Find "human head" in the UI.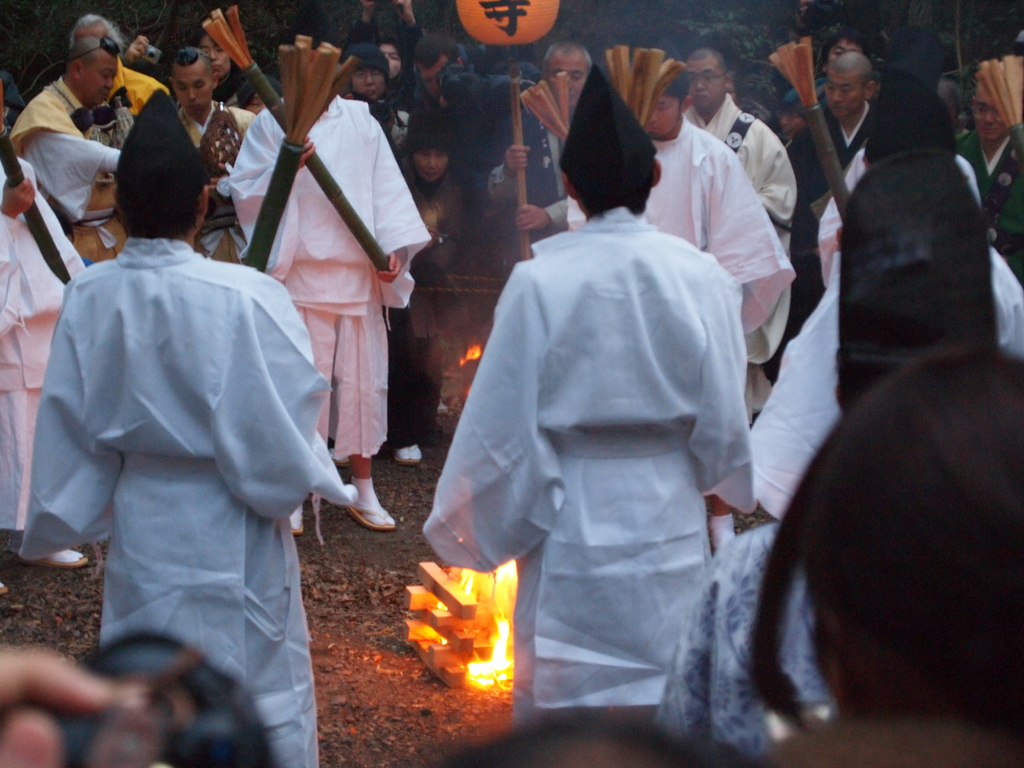
UI element at bbox(826, 48, 877, 116).
